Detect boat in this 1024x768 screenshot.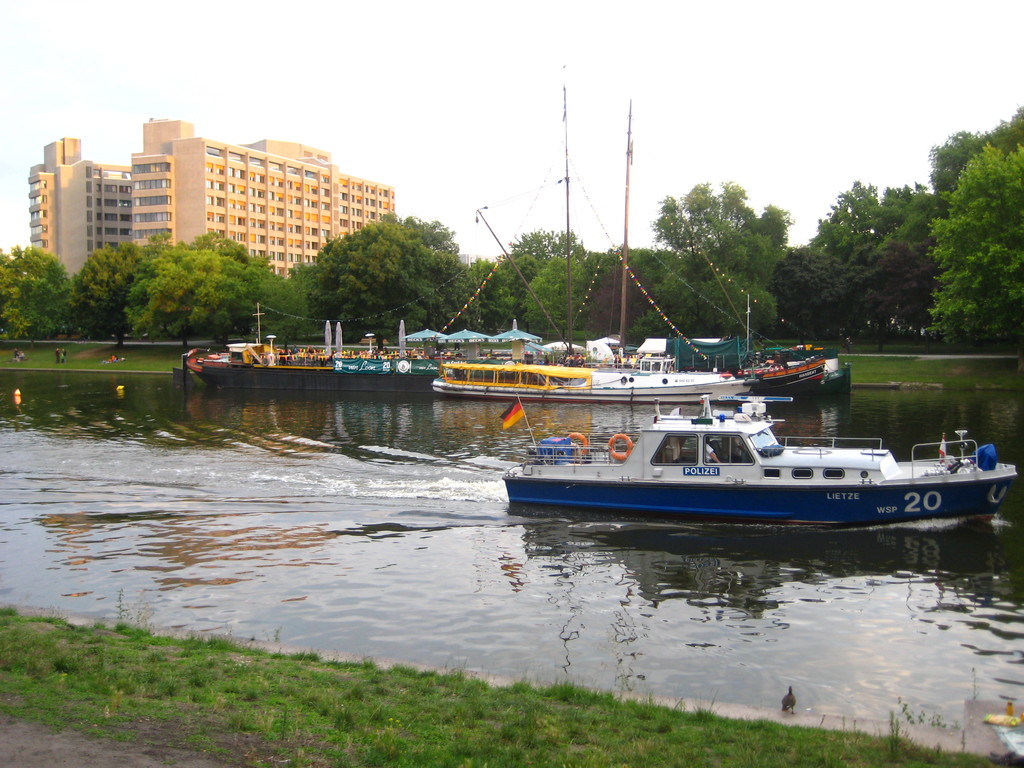
Detection: bbox=[469, 357, 1023, 538].
